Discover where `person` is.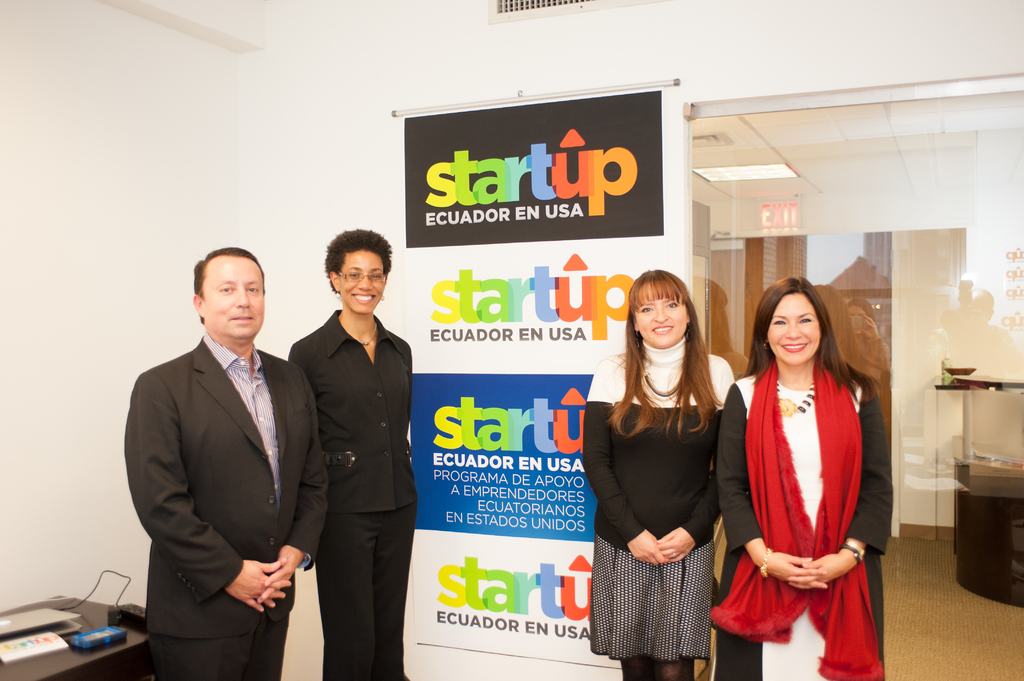
Discovered at left=586, top=271, right=737, bottom=680.
